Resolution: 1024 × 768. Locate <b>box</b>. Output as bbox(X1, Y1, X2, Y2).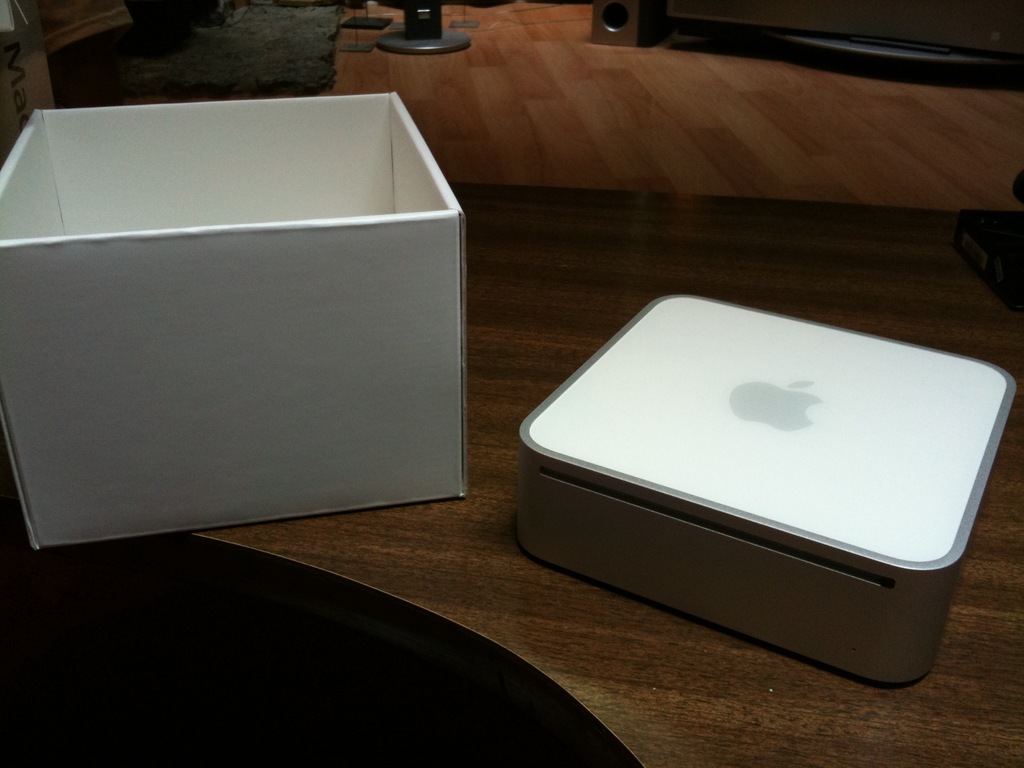
bbox(0, 92, 468, 548).
